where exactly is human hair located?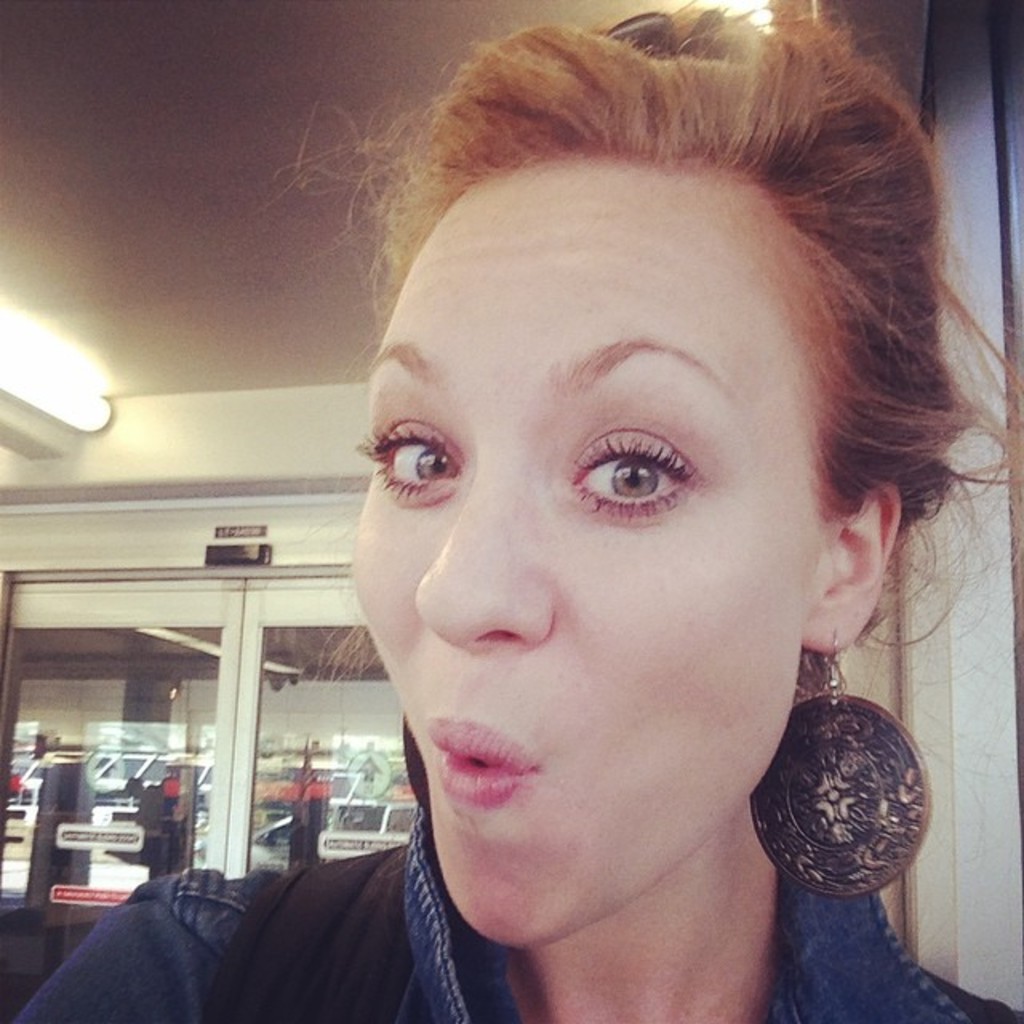
Its bounding box is 336/2/968/702.
